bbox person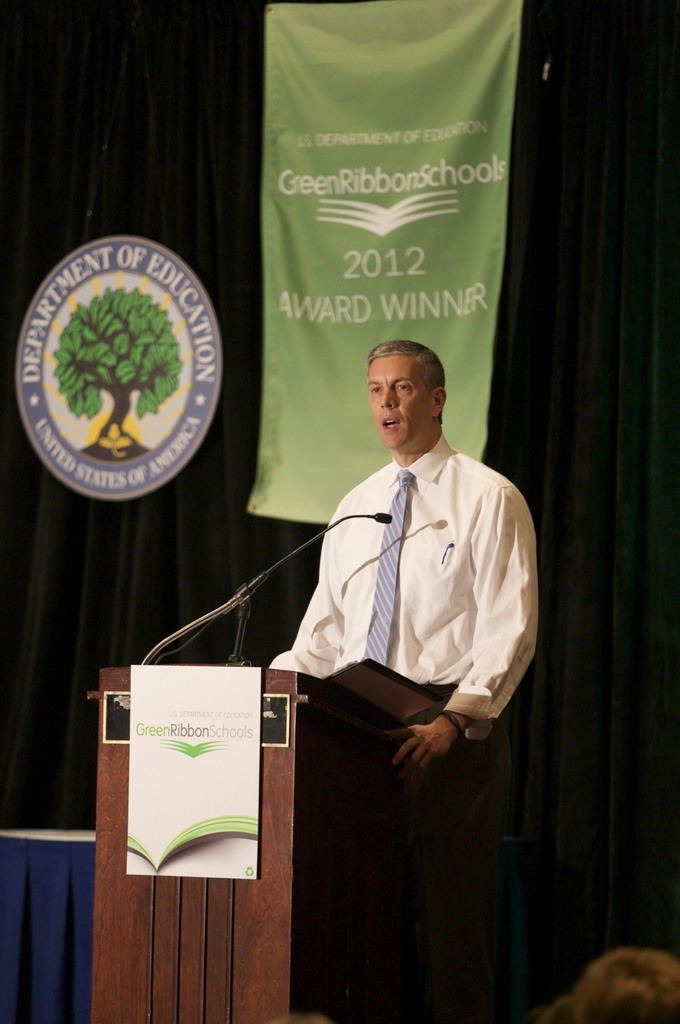
[x1=562, y1=946, x2=679, y2=1023]
